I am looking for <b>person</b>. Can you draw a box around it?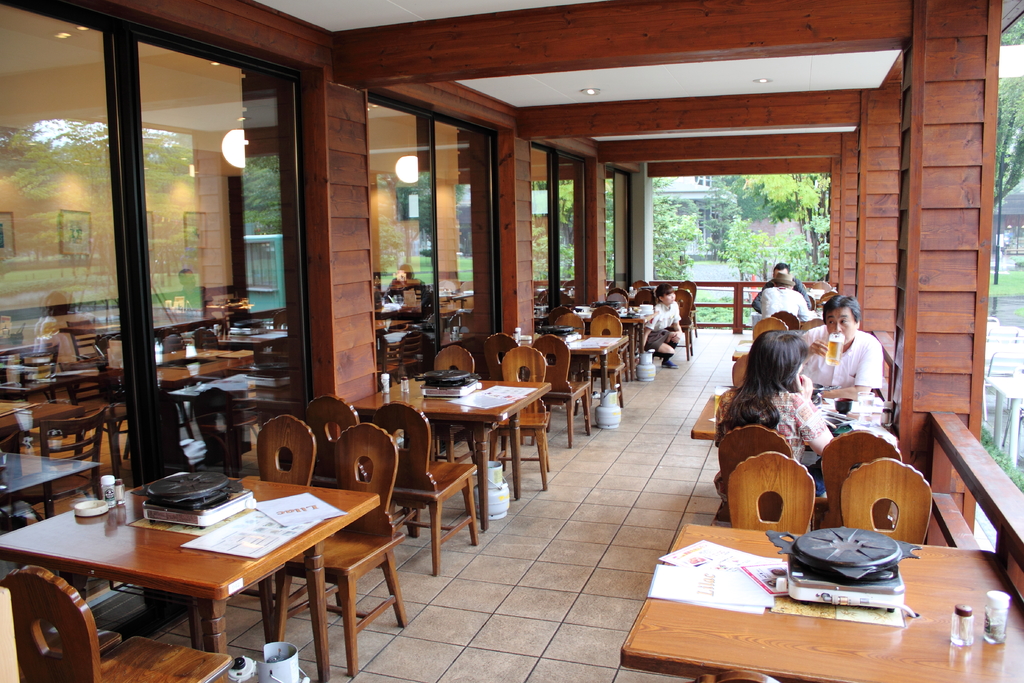
Sure, the bounding box is {"x1": 755, "y1": 272, "x2": 820, "y2": 322}.
